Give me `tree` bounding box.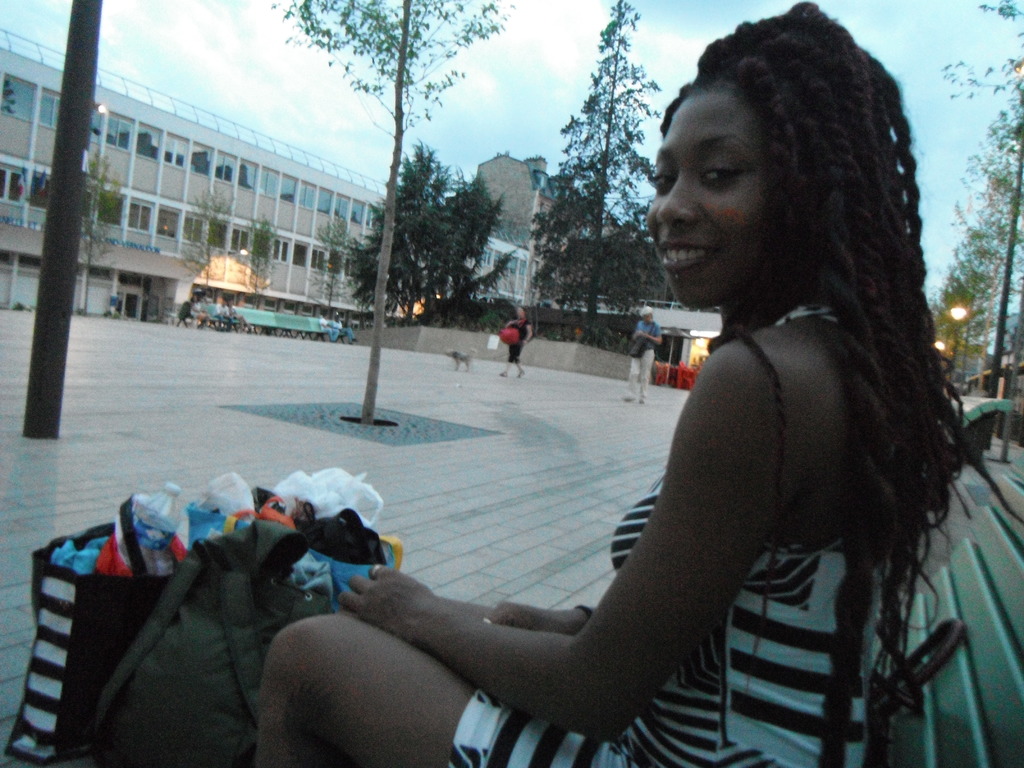
[left=76, top=152, right=117, bottom=310].
